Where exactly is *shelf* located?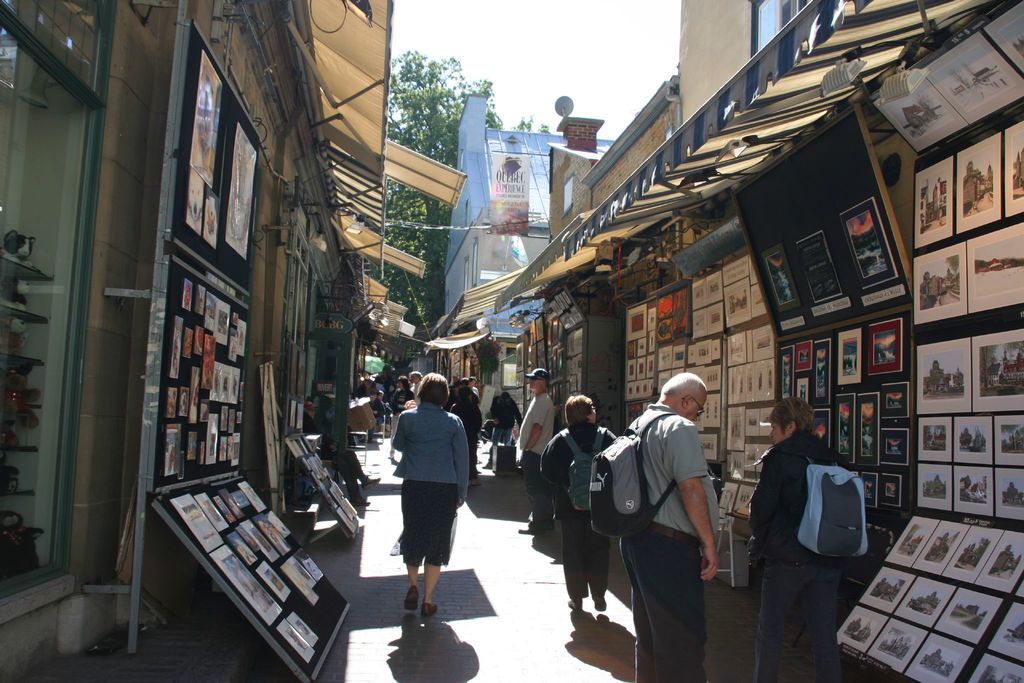
Its bounding box is x1=0 y1=252 x2=54 y2=323.
